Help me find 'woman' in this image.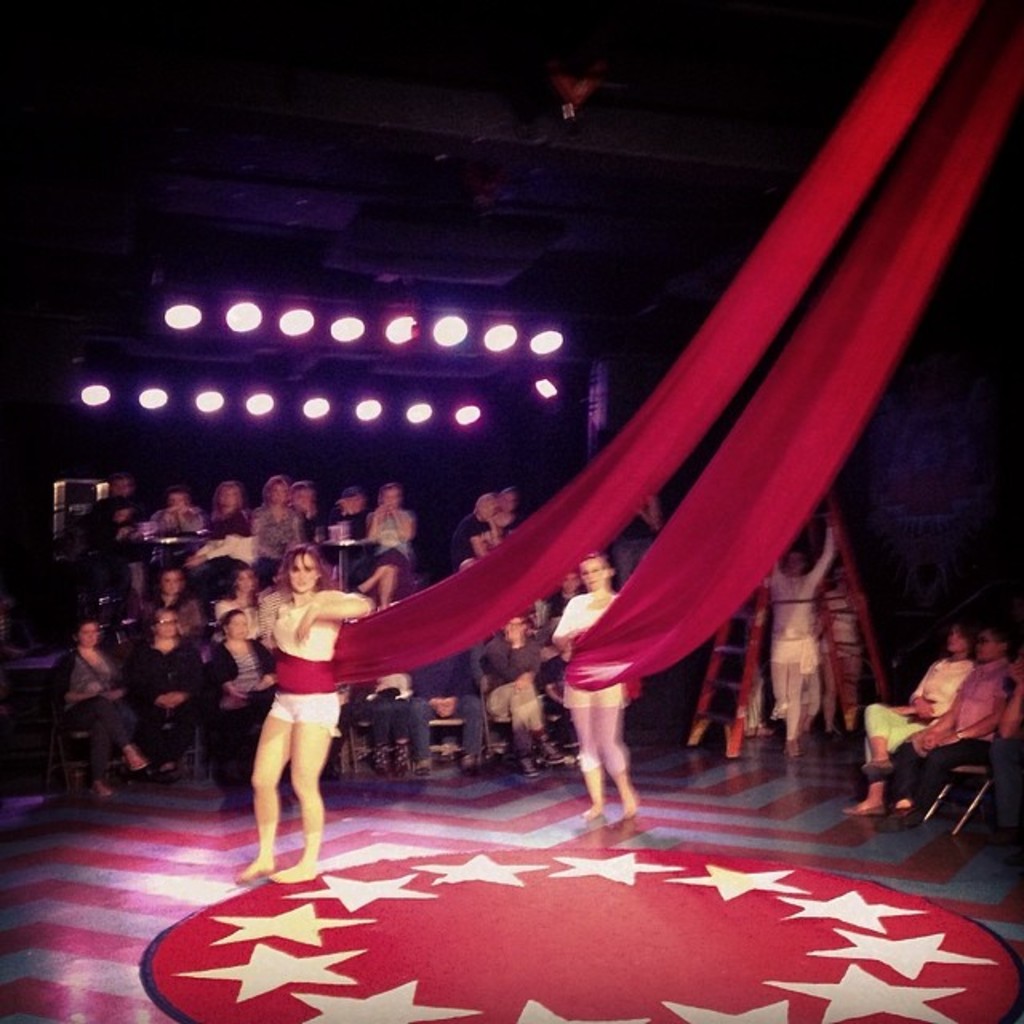
Found it: [550,554,635,819].
